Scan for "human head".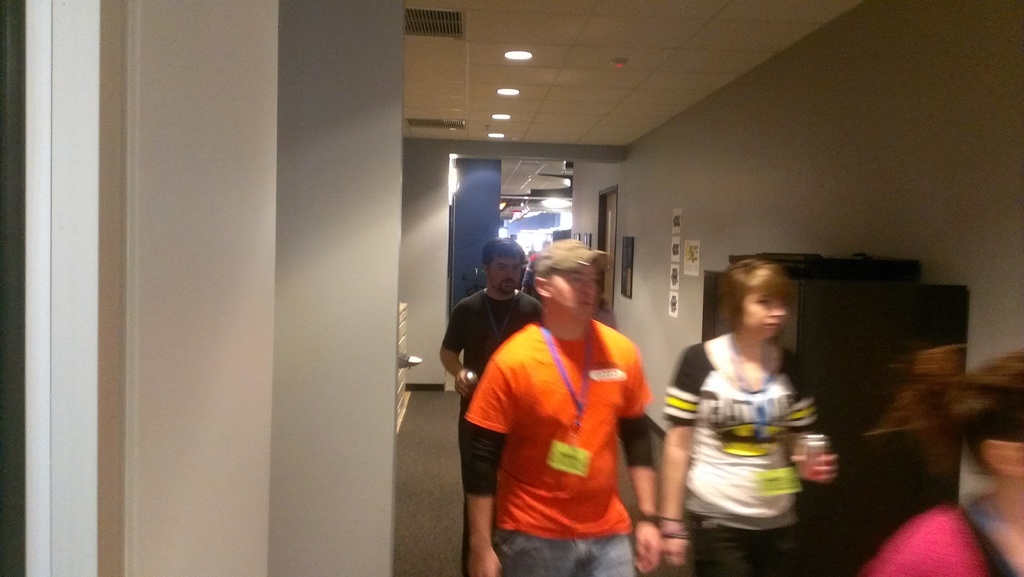
Scan result: [x1=959, y1=349, x2=1023, y2=514].
